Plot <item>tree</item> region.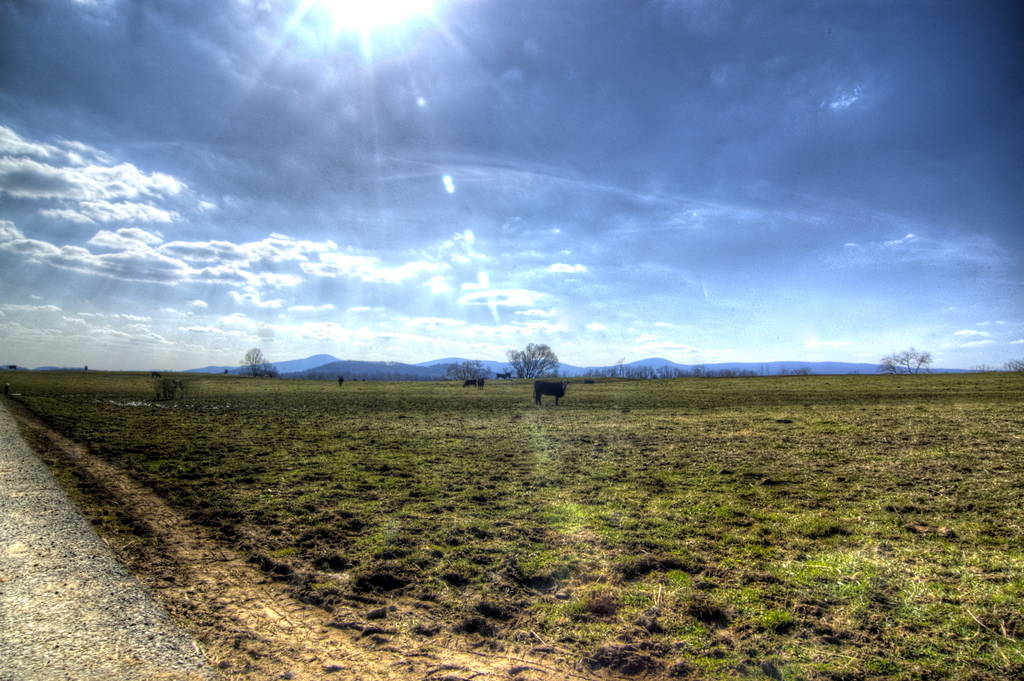
Plotted at pyautogui.locateOnScreen(243, 348, 275, 375).
